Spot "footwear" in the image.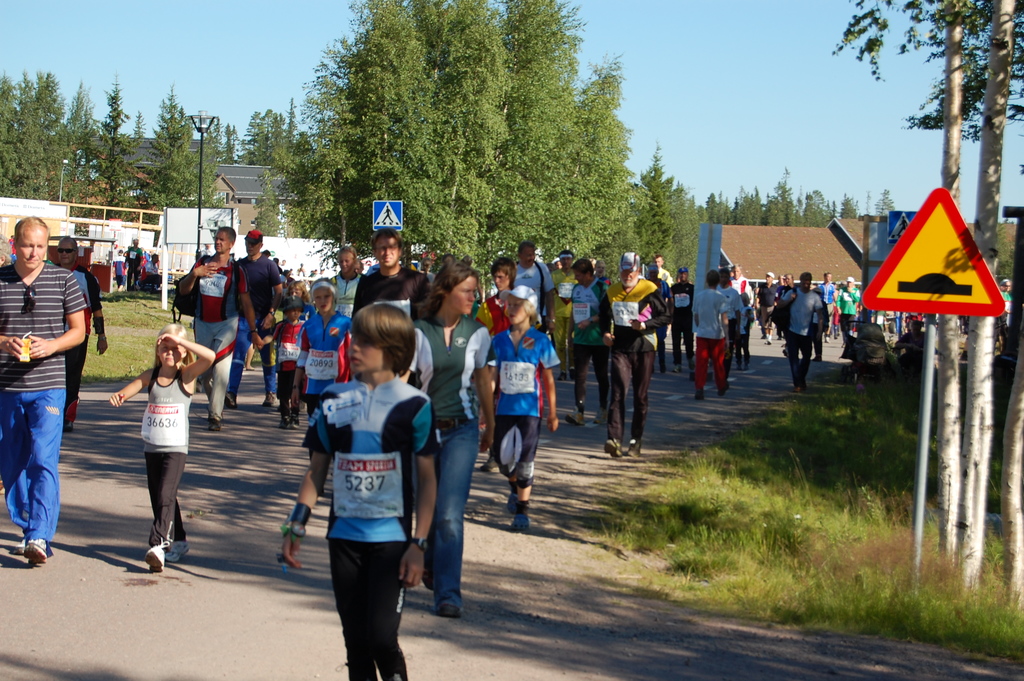
"footwear" found at box(568, 410, 588, 430).
